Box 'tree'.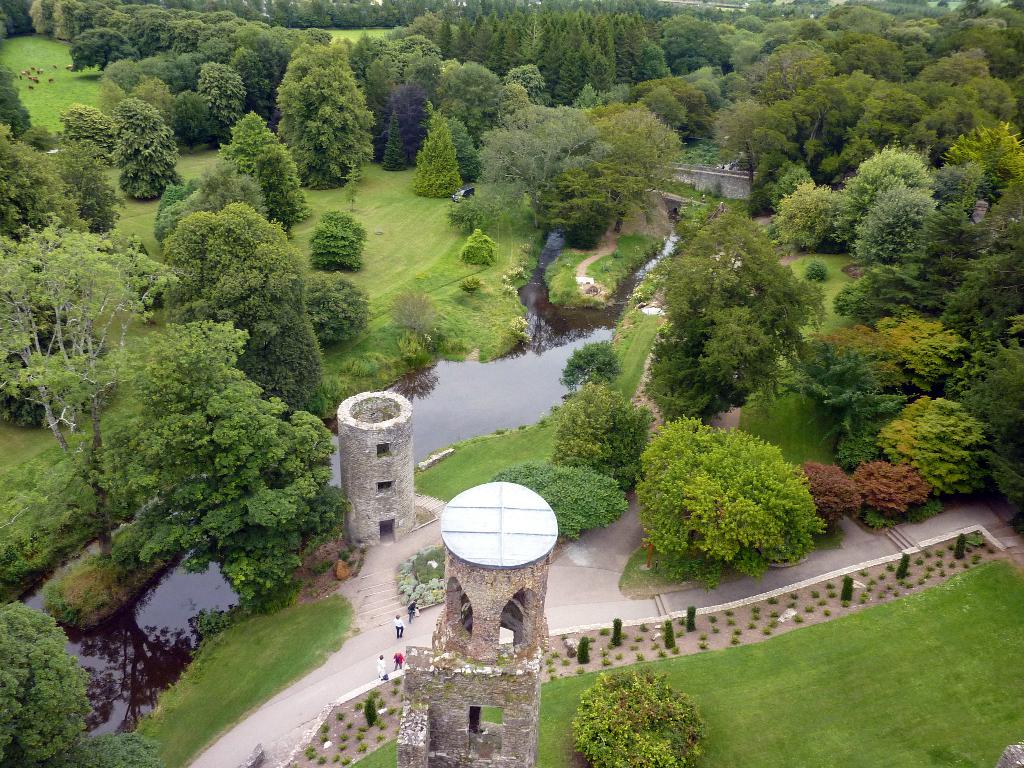
left=428, top=47, right=521, bottom=183.
